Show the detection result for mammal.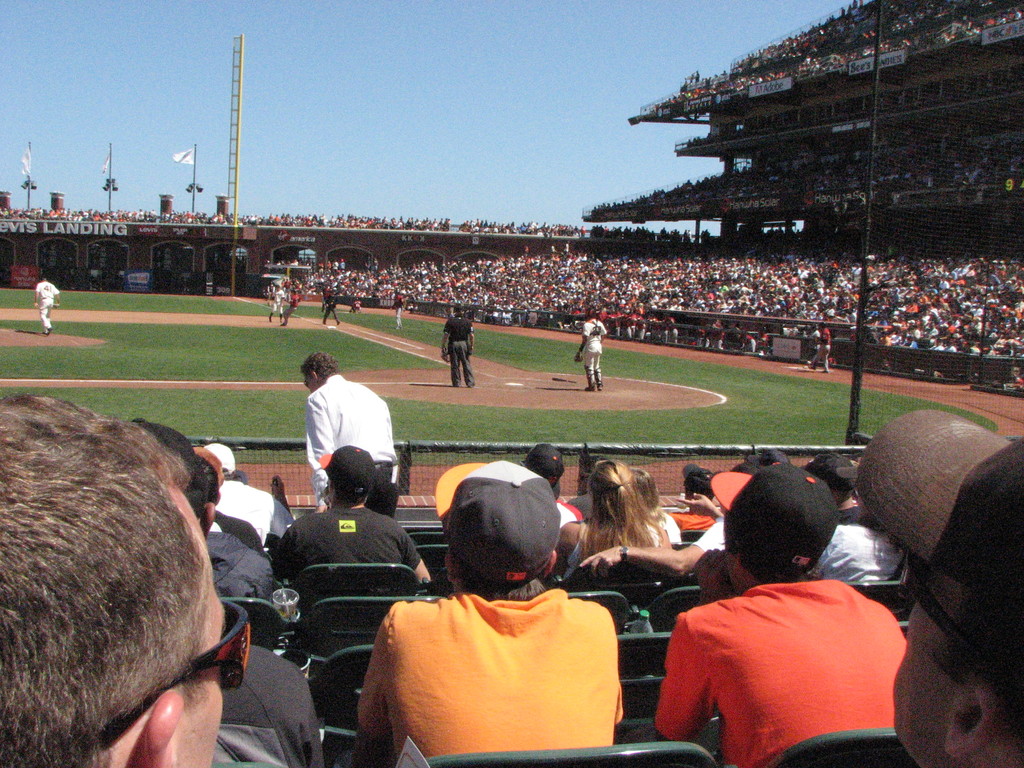
box(272, 360, 392, 504).
